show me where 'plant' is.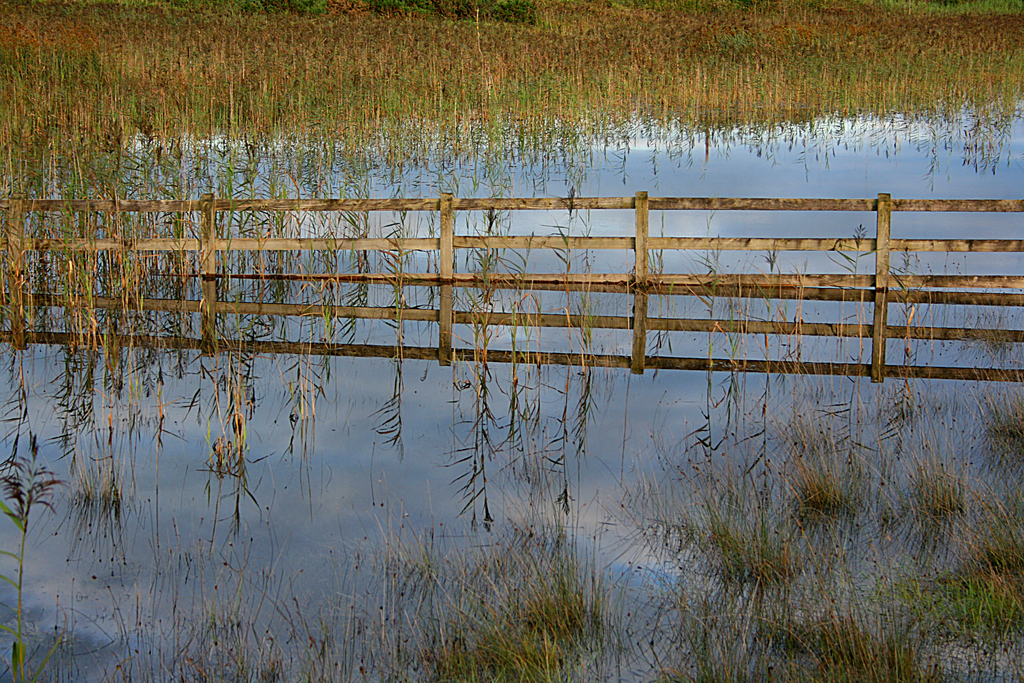
'plant' is at [67, 445, 129, 507].
